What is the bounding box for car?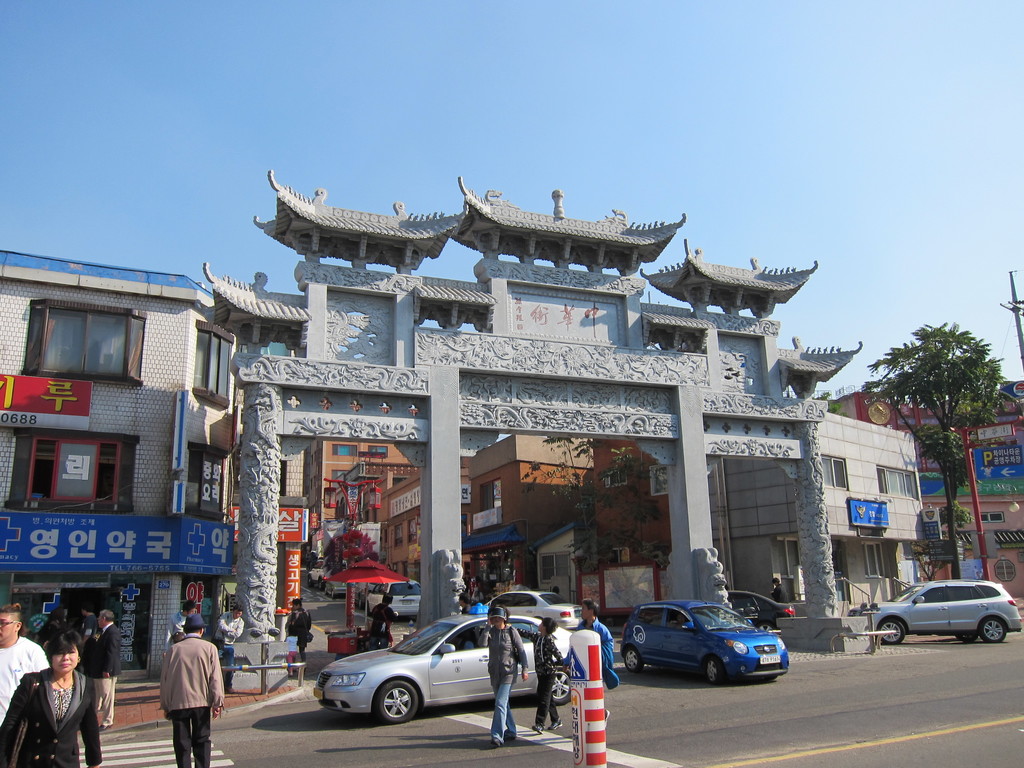
rect(307, 559, 348, 589).
